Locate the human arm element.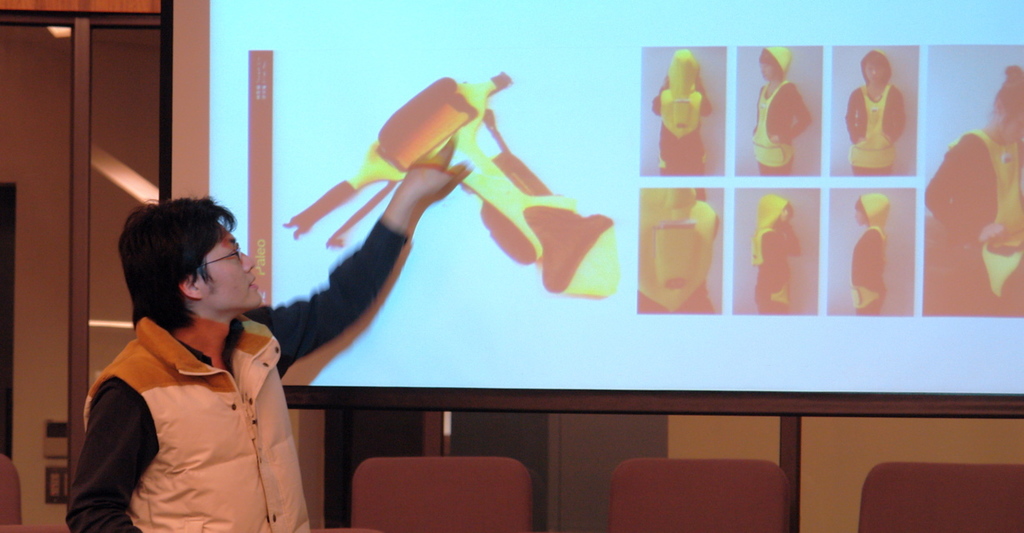
Element bbox: [769,82,812,141].
